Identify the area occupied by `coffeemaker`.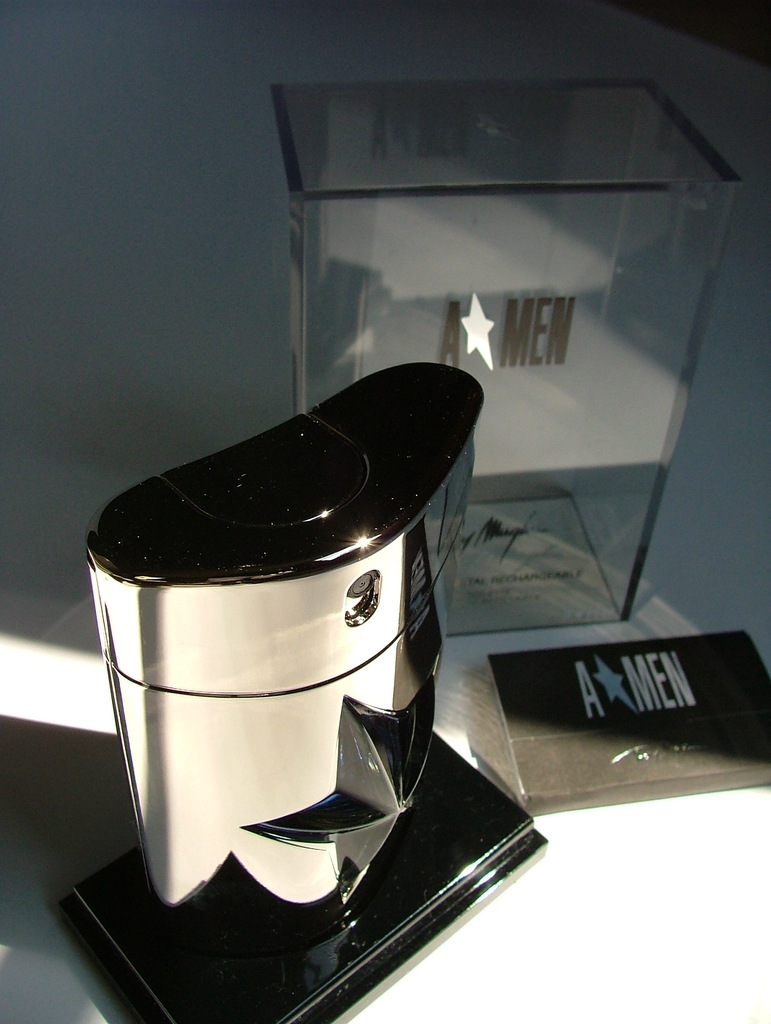
Area: bbox(64, 369, 526, 1023).
